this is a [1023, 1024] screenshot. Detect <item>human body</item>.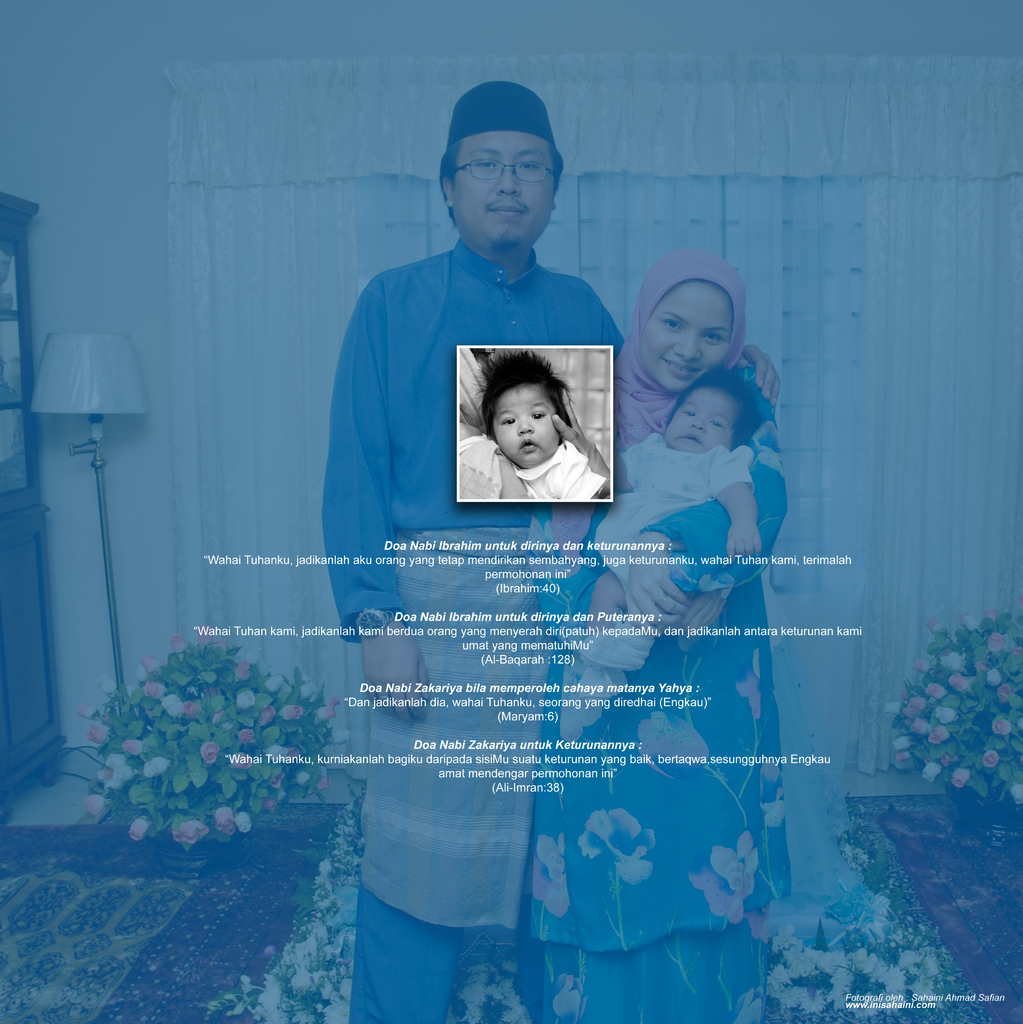
592, 373, 757, 664.
